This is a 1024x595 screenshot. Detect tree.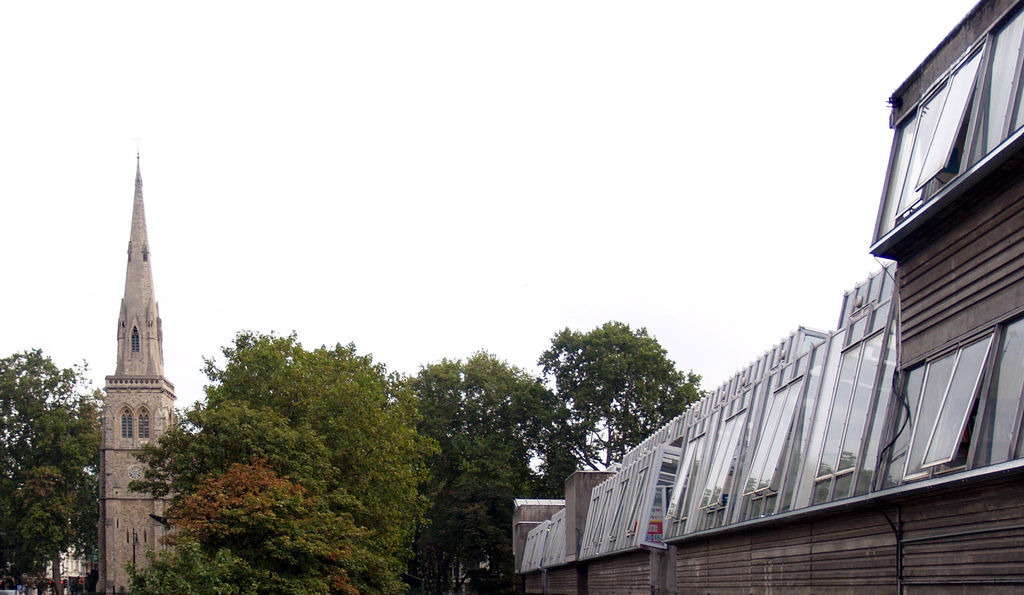
rect(0, 339, 114, 594).
